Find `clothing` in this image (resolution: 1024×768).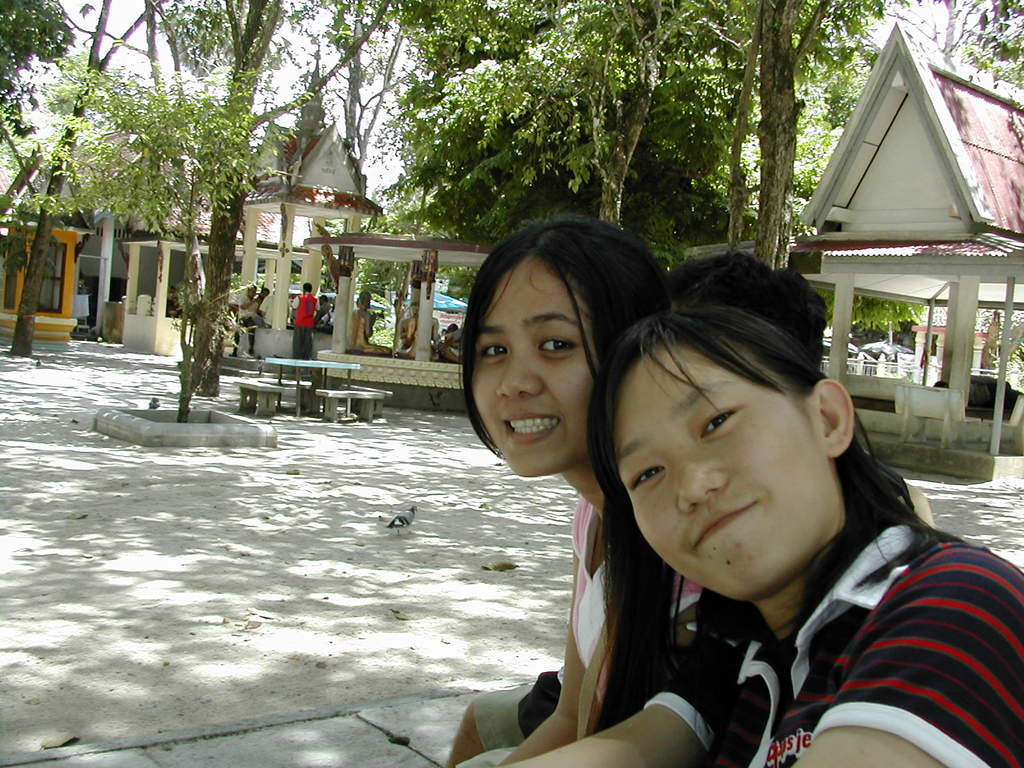
<region>571, 492, 703, 730</region>.
